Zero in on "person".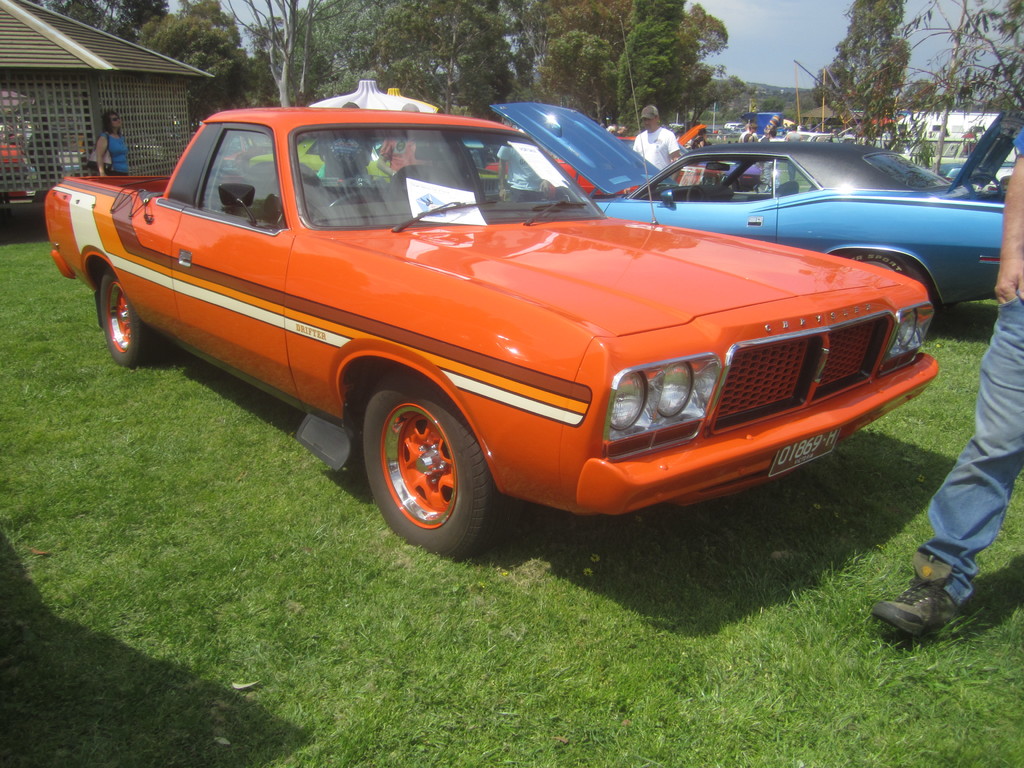
Zeroed in: [765,110,779,140].
